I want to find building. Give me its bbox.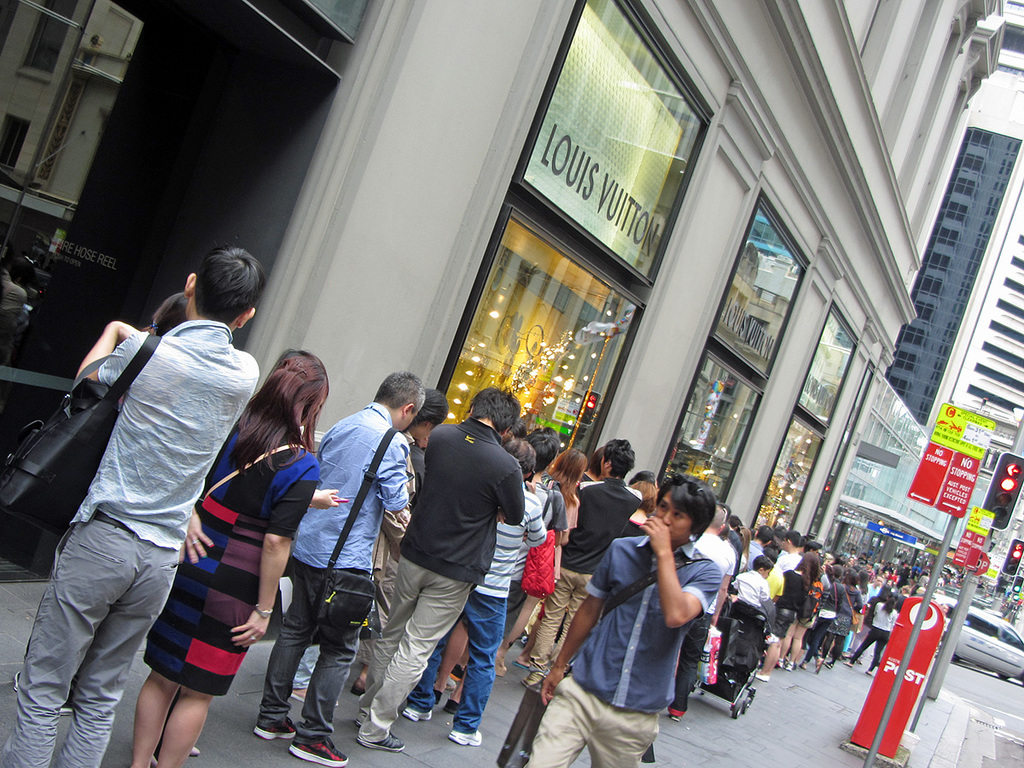
{"x1": 826, "y1": 0, "x2": 1023, "y2": 564}.
